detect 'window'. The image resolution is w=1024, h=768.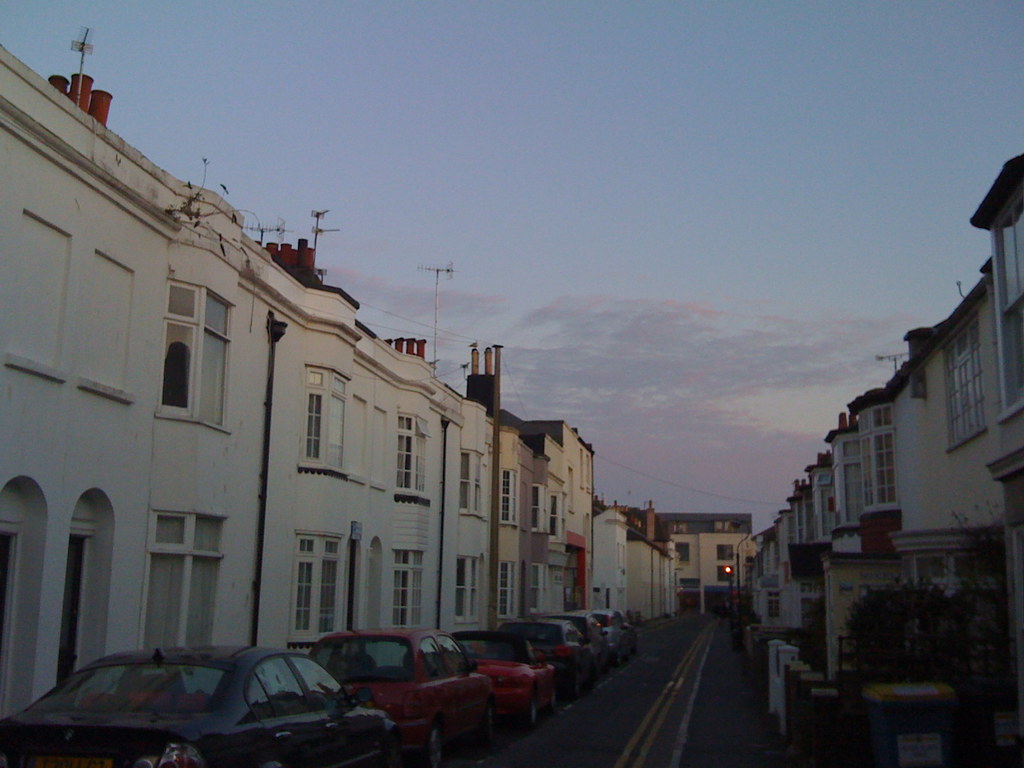
834,445,862,529.
